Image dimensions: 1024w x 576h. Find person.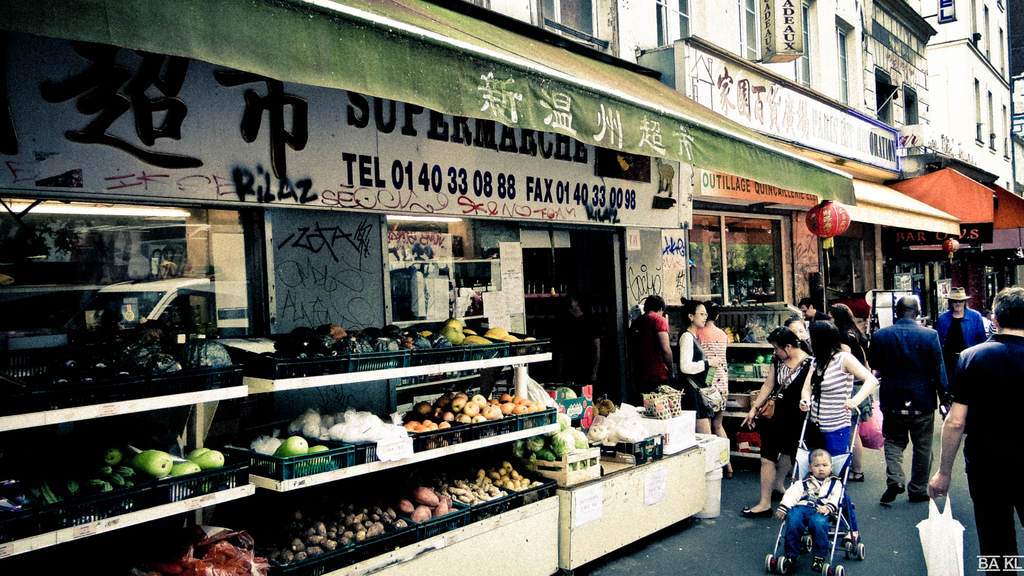
x1=624, y1=288, x2=670, y2=404.
